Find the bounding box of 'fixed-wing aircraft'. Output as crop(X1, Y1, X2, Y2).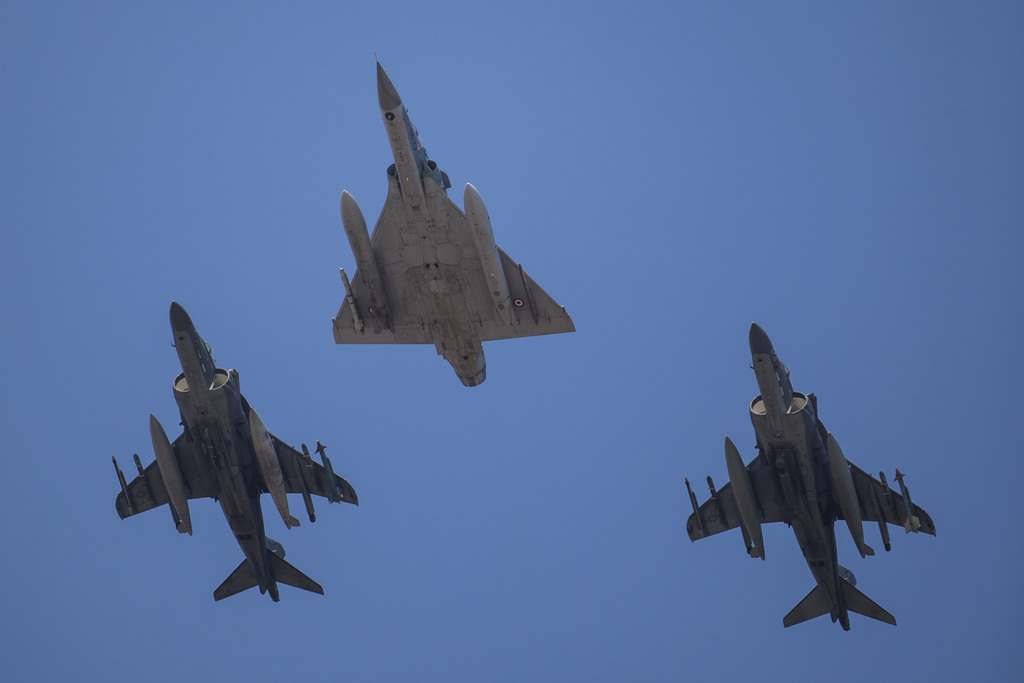
crop(113, 298, 361, 604).
